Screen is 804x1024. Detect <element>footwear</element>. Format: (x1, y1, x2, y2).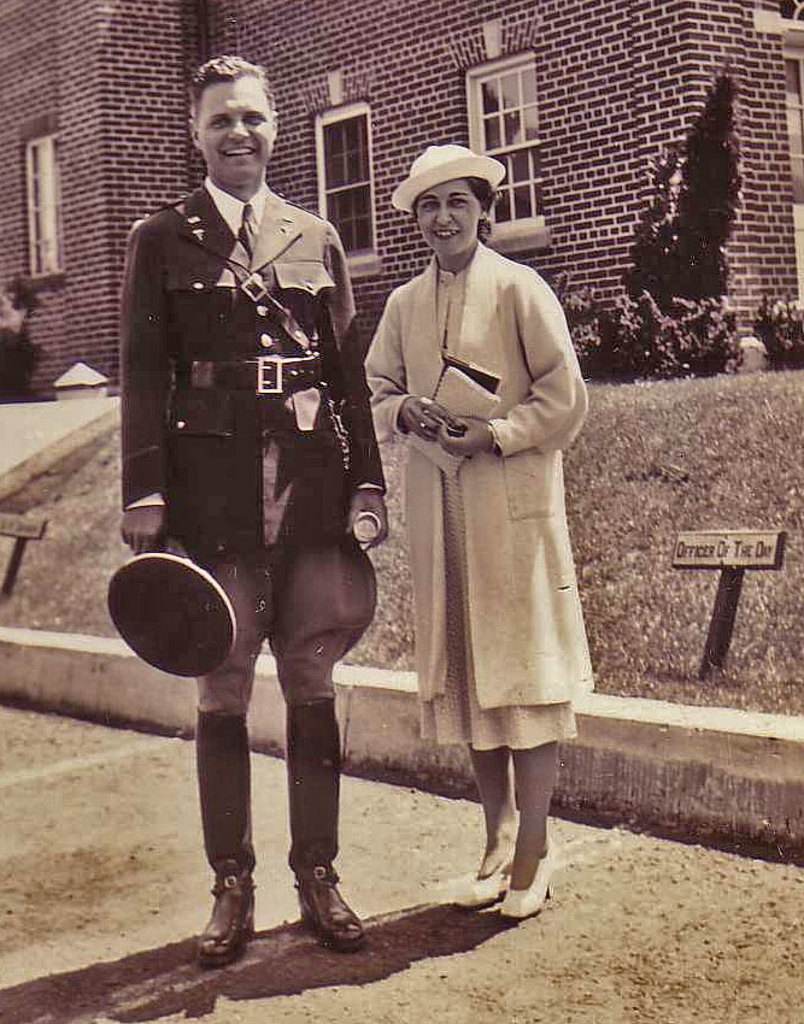
(275, 857, 359, 951).
